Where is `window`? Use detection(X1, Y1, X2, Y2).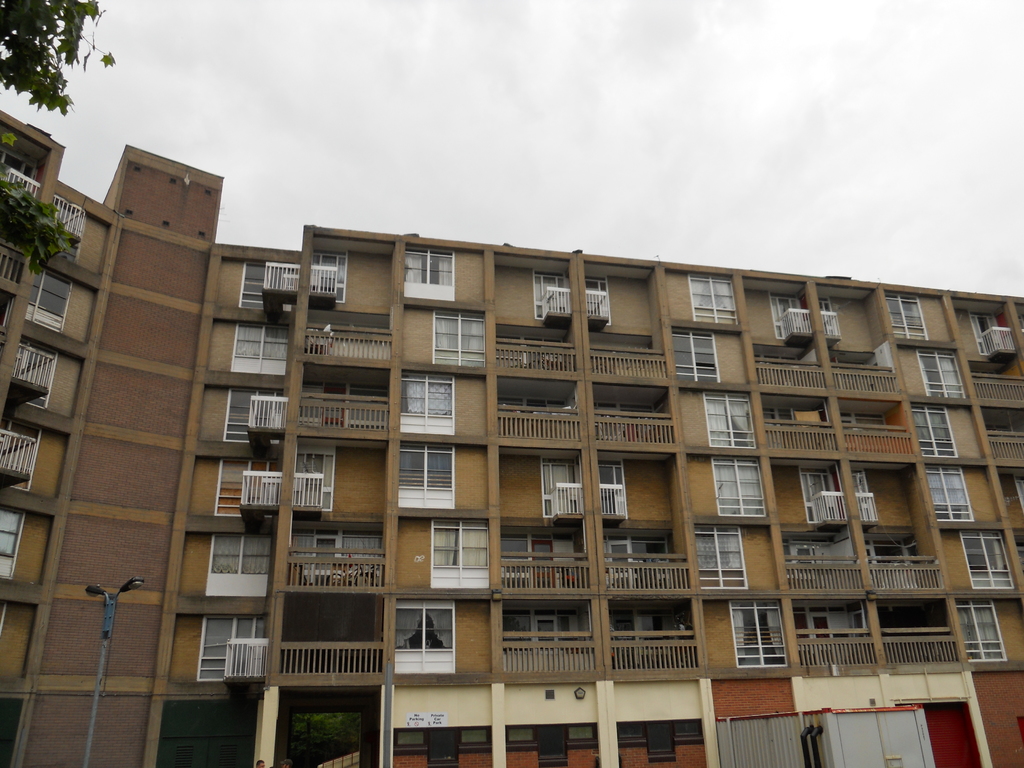
detection(903, 399, 965, 461).
